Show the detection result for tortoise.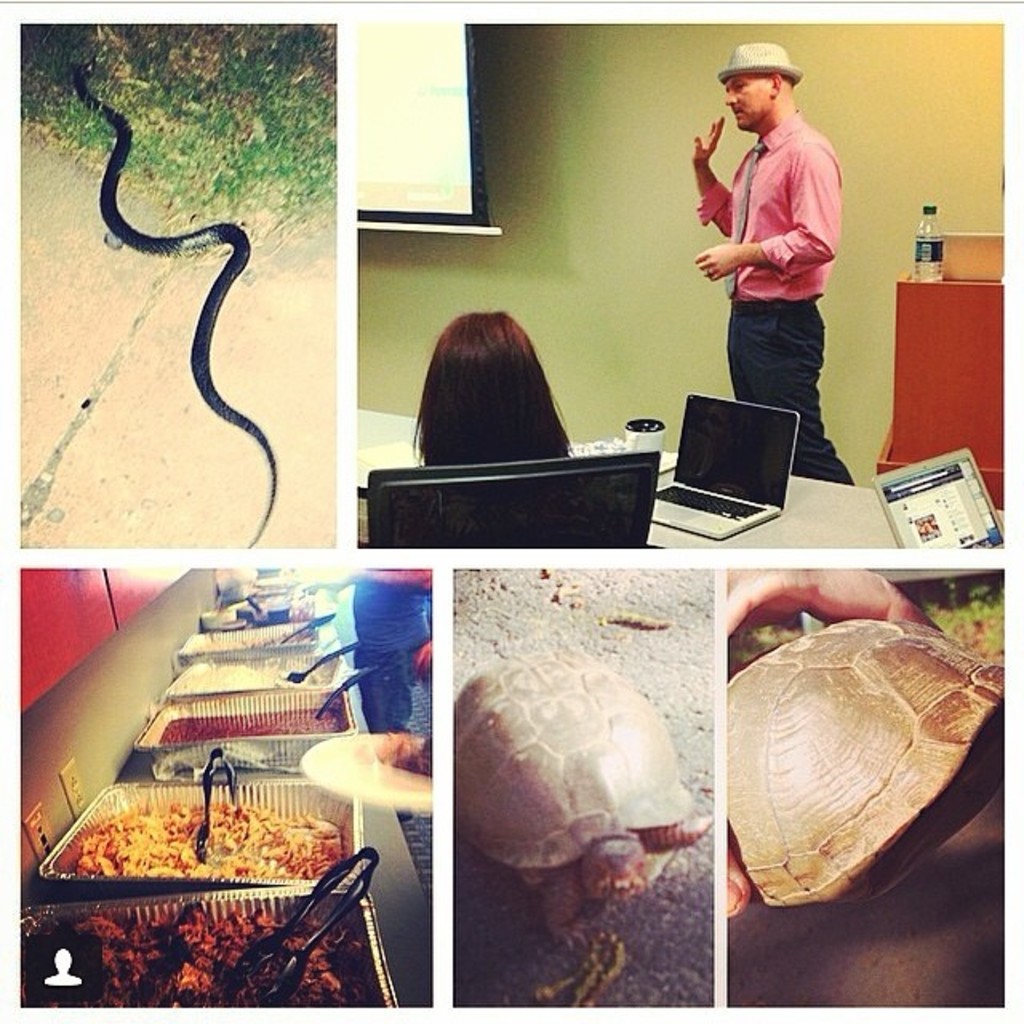
[722,616,1003,912].
